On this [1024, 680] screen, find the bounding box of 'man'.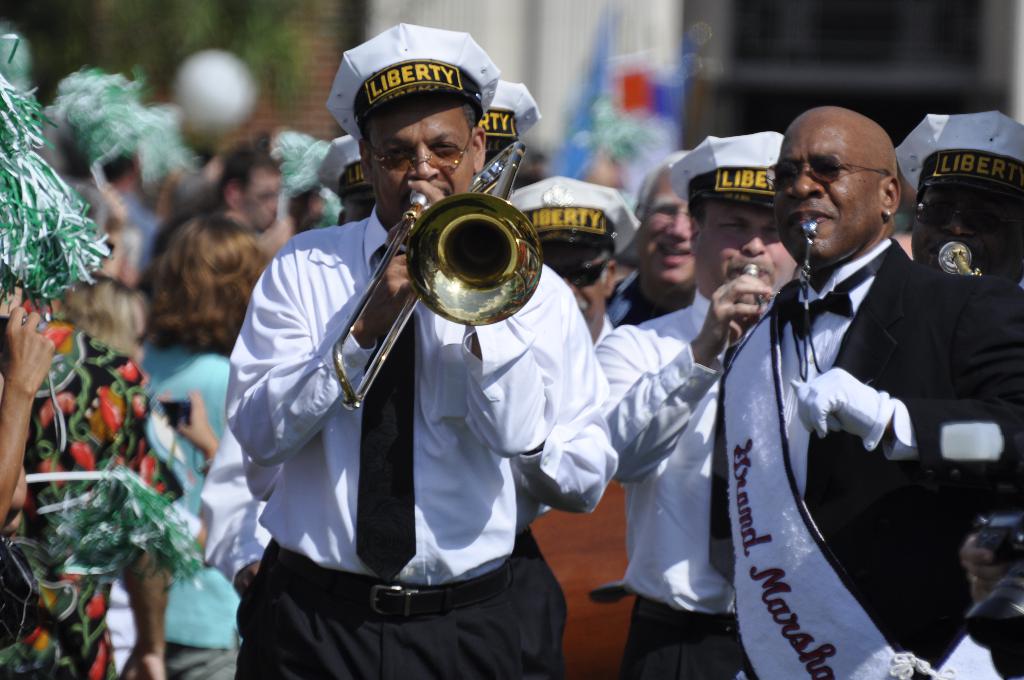
Bounding box: 511:175:641:349.
